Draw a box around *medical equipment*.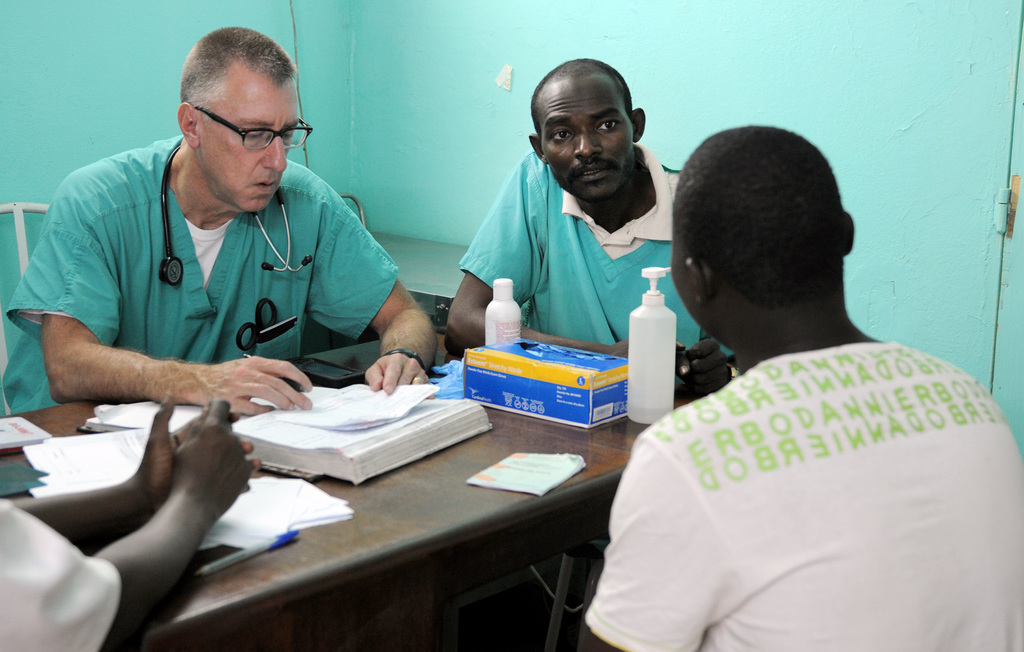
[161, 142, 305, 281].
